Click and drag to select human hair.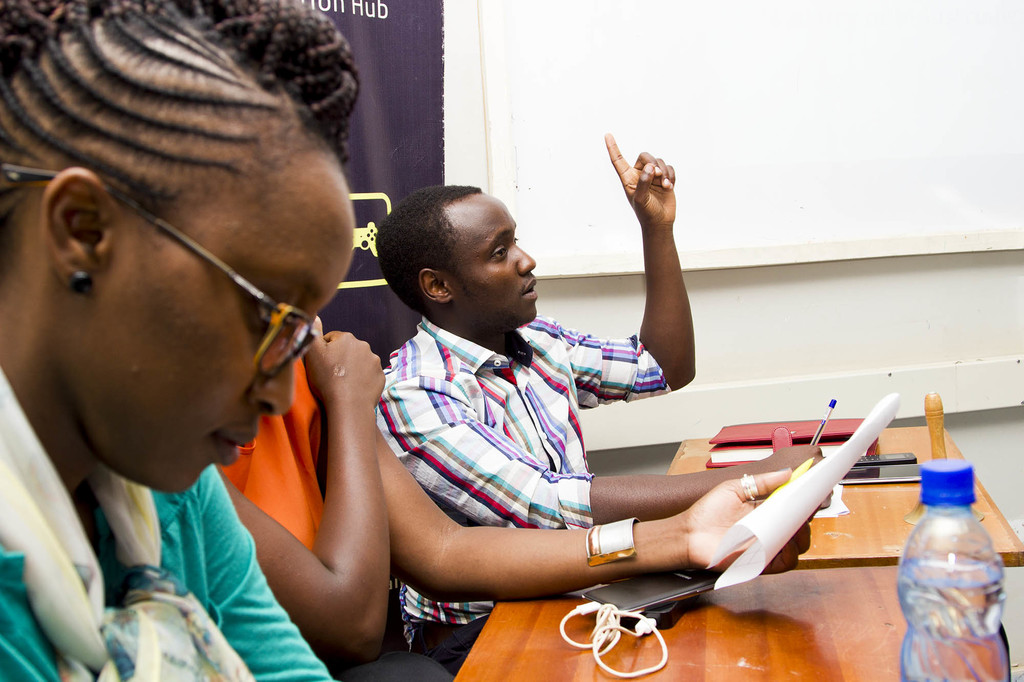
Selection: Rect(372, 183, 482, 315).
